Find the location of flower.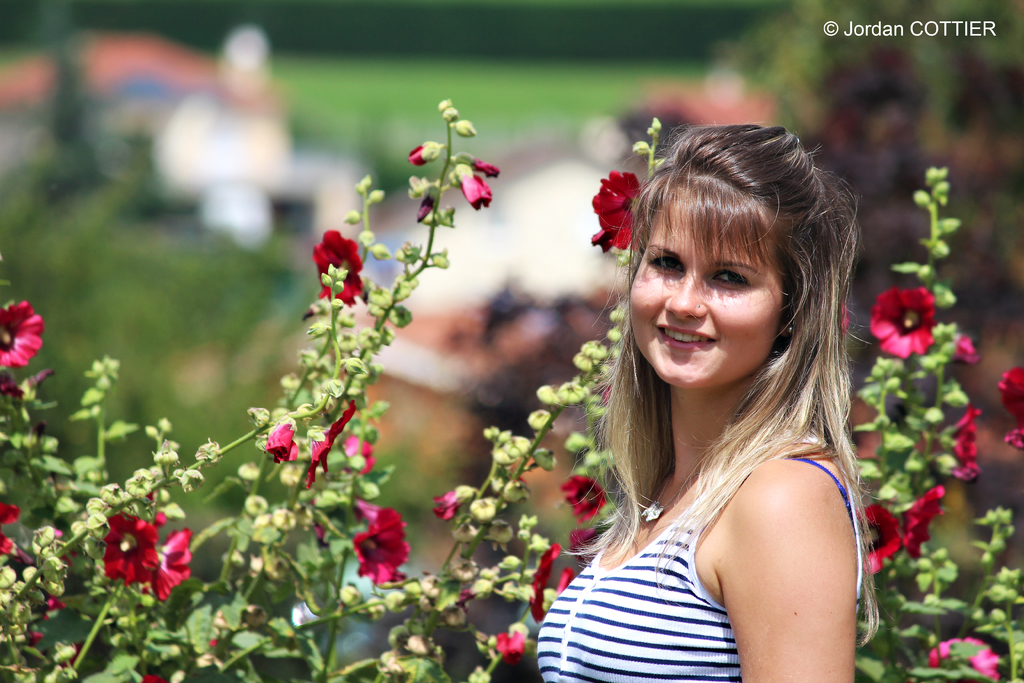
Location: crop(593, 161, 650, 252).
